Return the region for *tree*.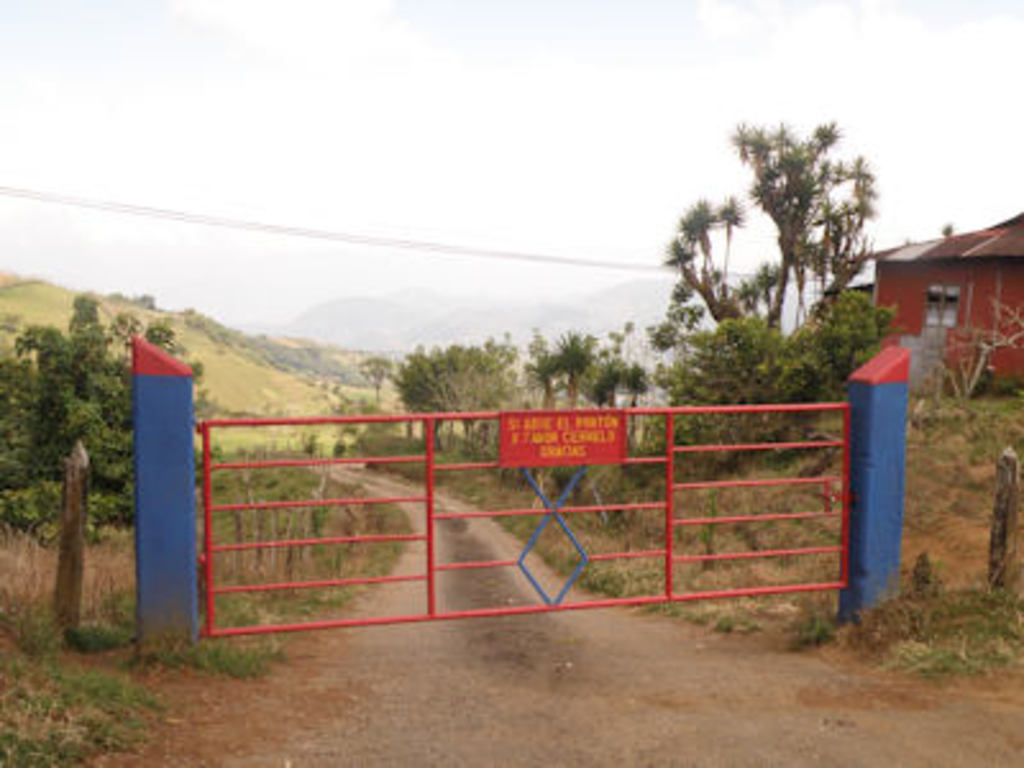
bbox=[394, 338, 463, 445].
